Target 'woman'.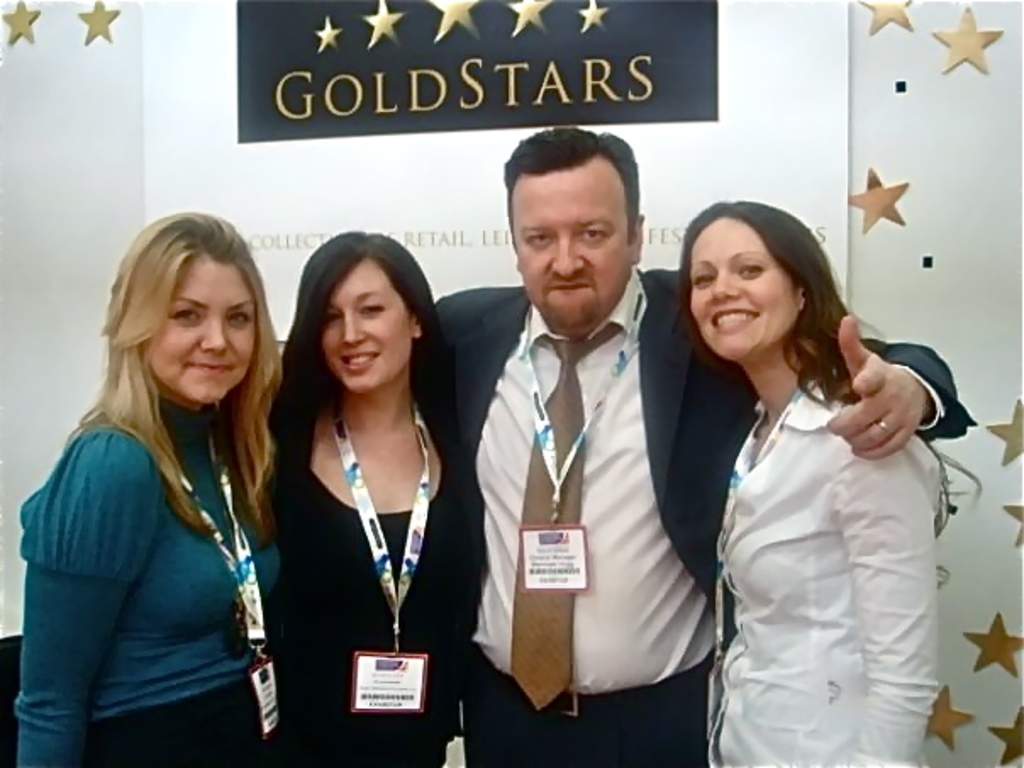
Target region: bbox=[15, 217, 290, 766].
